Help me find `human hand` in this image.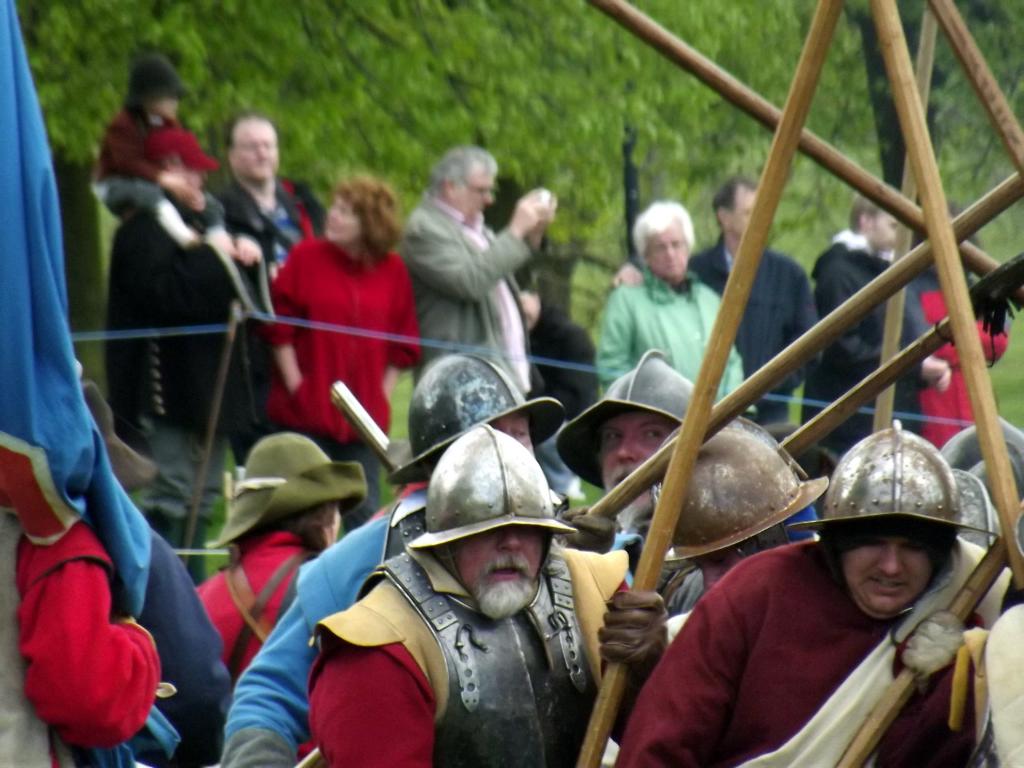
Found it: 233/235/267/269.
